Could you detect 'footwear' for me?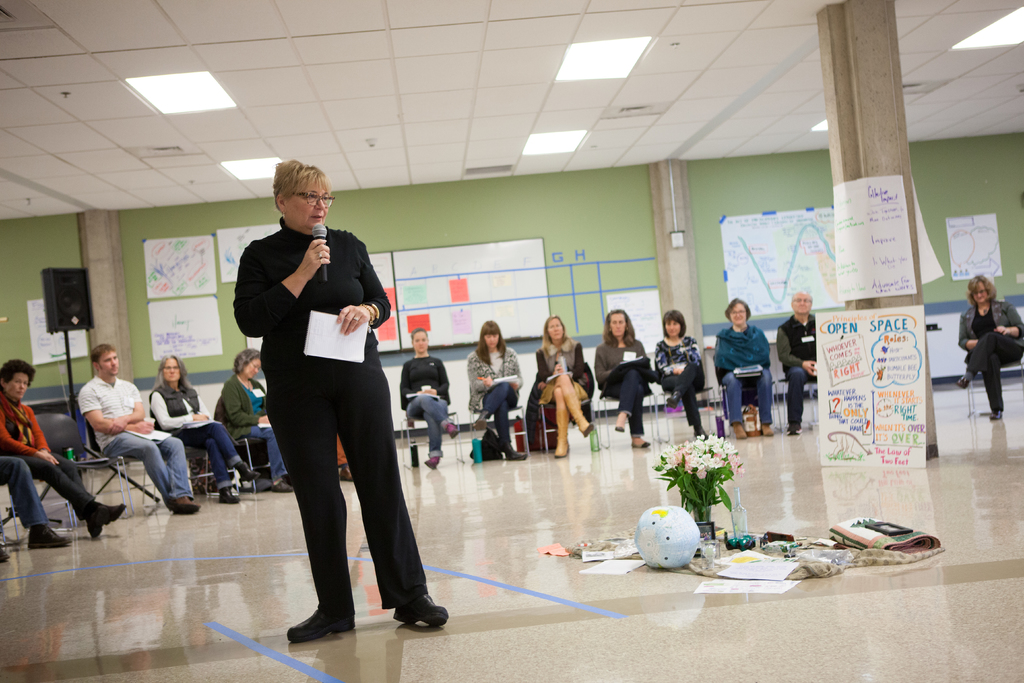
Detection result: region(614, 424, 621, 436).
